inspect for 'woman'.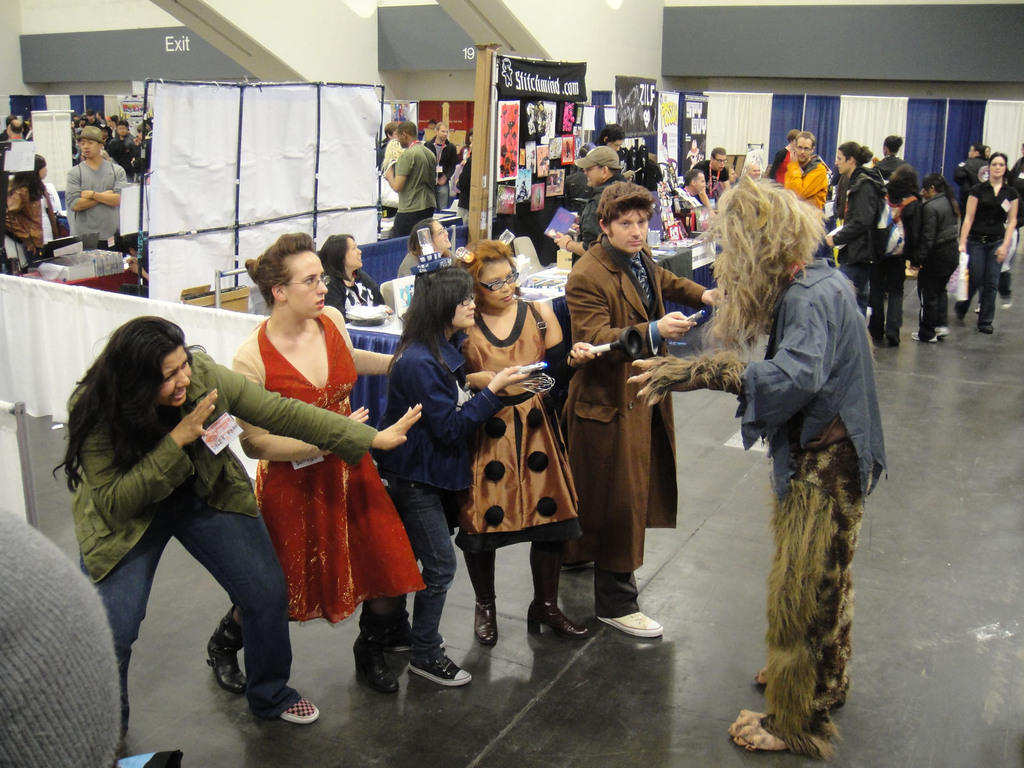
Inspection: bbox=(52, 314, 427, 748).
